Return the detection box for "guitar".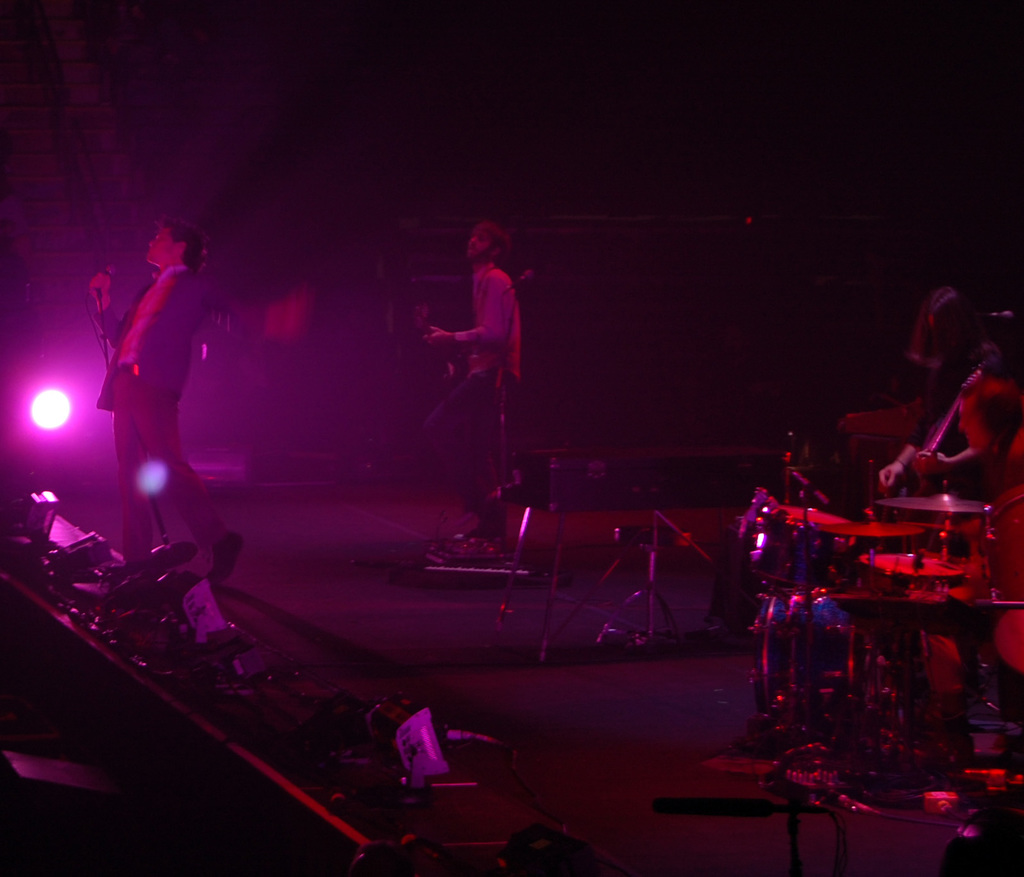
locate(419, 307, 467, 384).
